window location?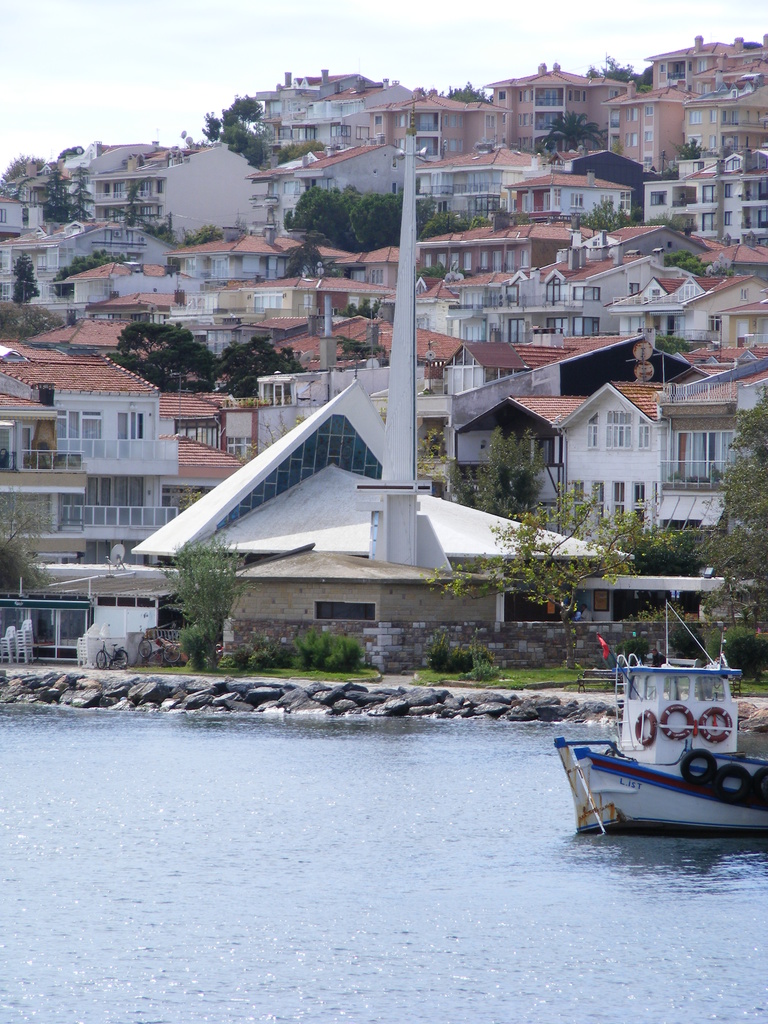
438, 253, 448, 268
